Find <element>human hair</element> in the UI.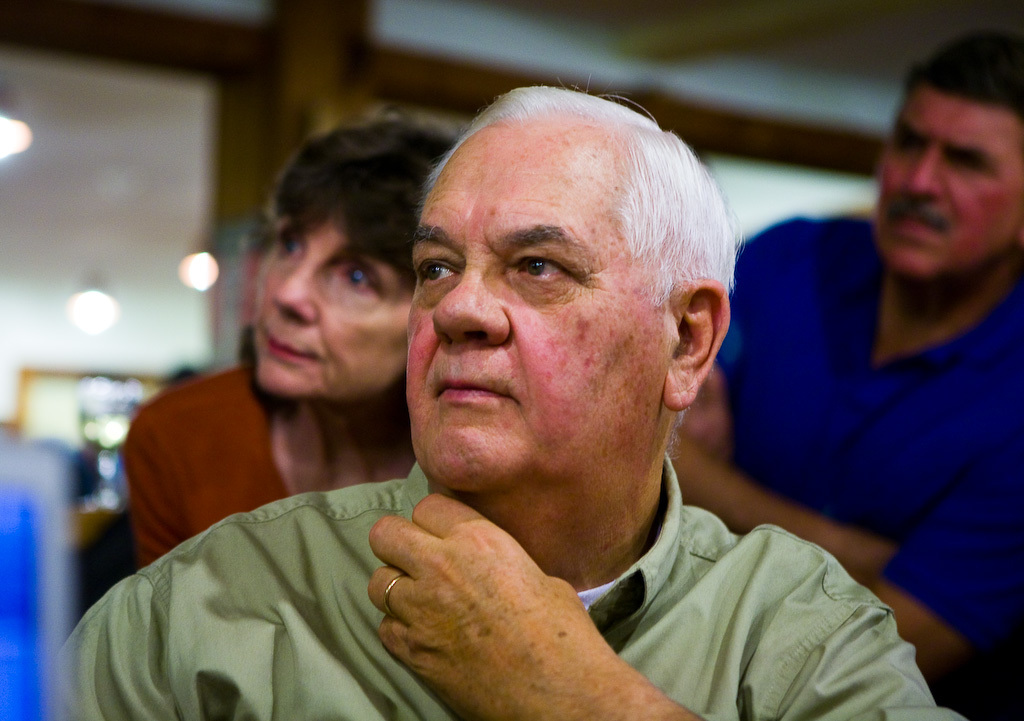
UI element at box(894, 32, 1023, 121).
